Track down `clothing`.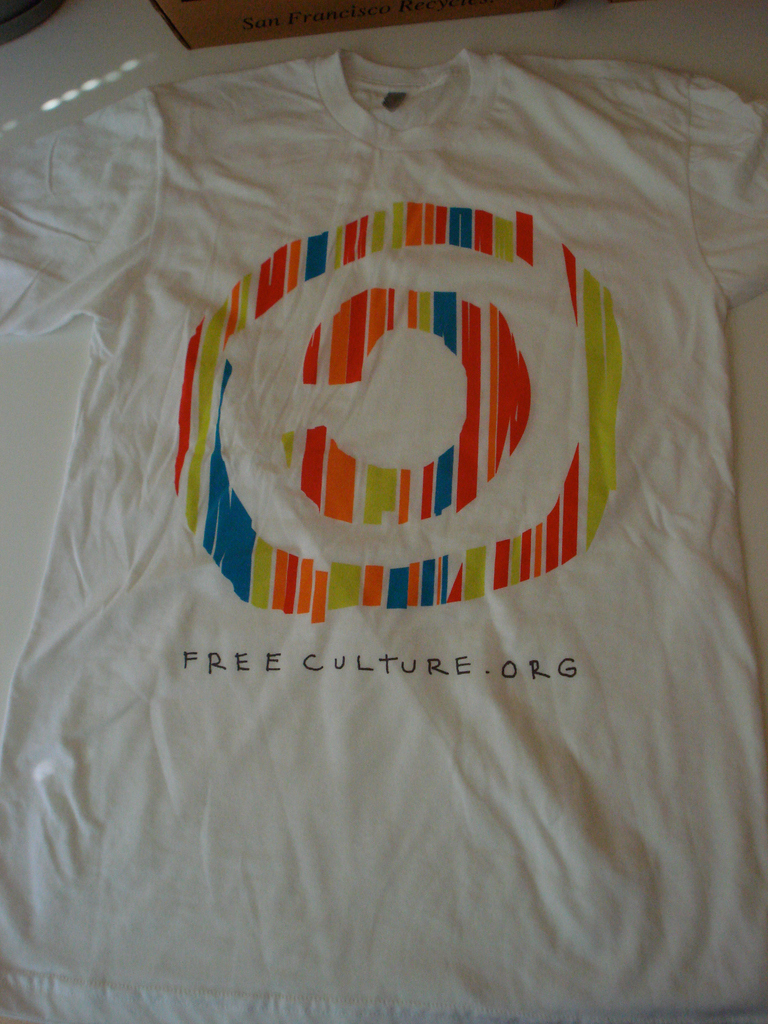
Tracked to <region>10, 38, 767, 1023</region>.
